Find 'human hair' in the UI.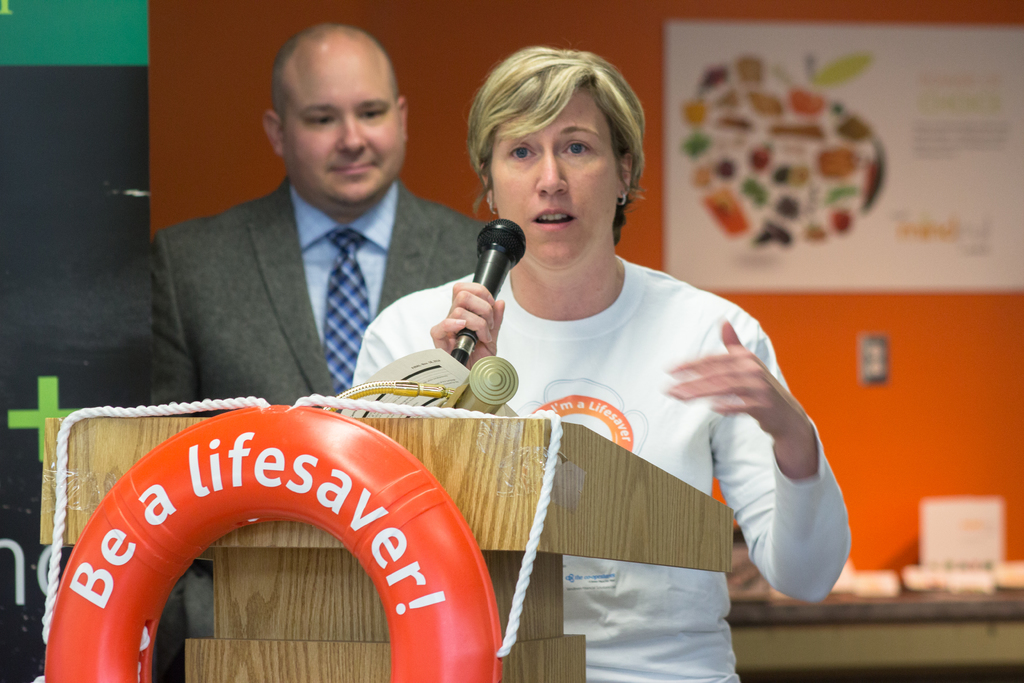
UI element at box(461, 46, 668, 240).
